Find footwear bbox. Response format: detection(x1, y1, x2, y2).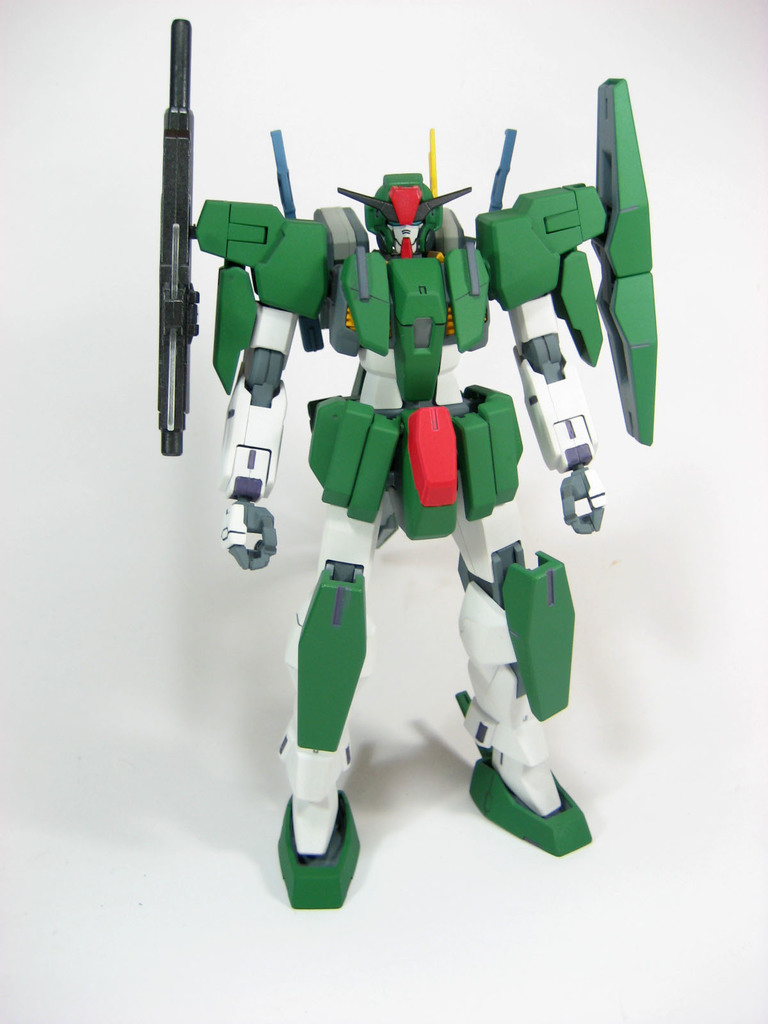
detection(468, 756, 597, 851).
